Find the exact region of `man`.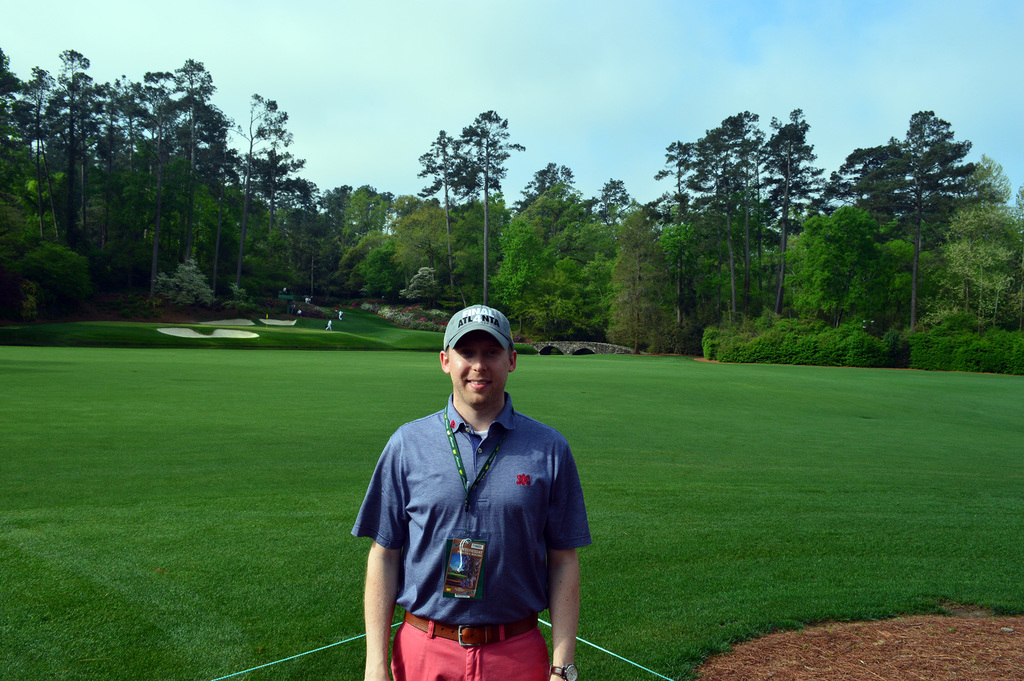
Exact region: 346:299:593:680.
